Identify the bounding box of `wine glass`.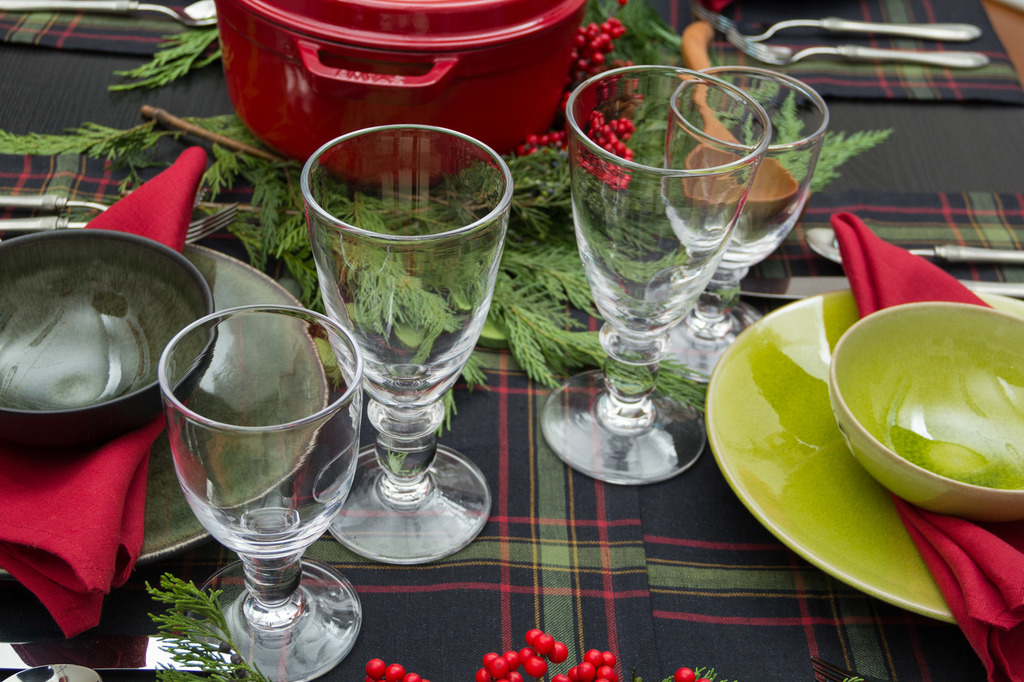
rect(540, 65, 772, 490).
